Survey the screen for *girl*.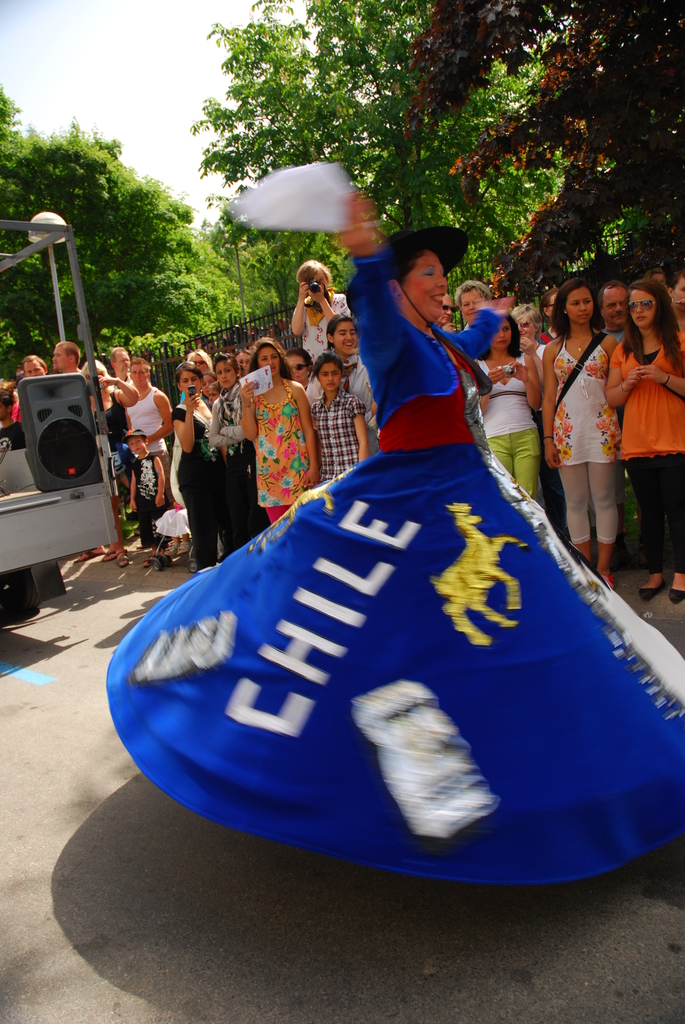
Survey found: {"left": 205, "top": 347, "right": 262, "bottom": 547}.
